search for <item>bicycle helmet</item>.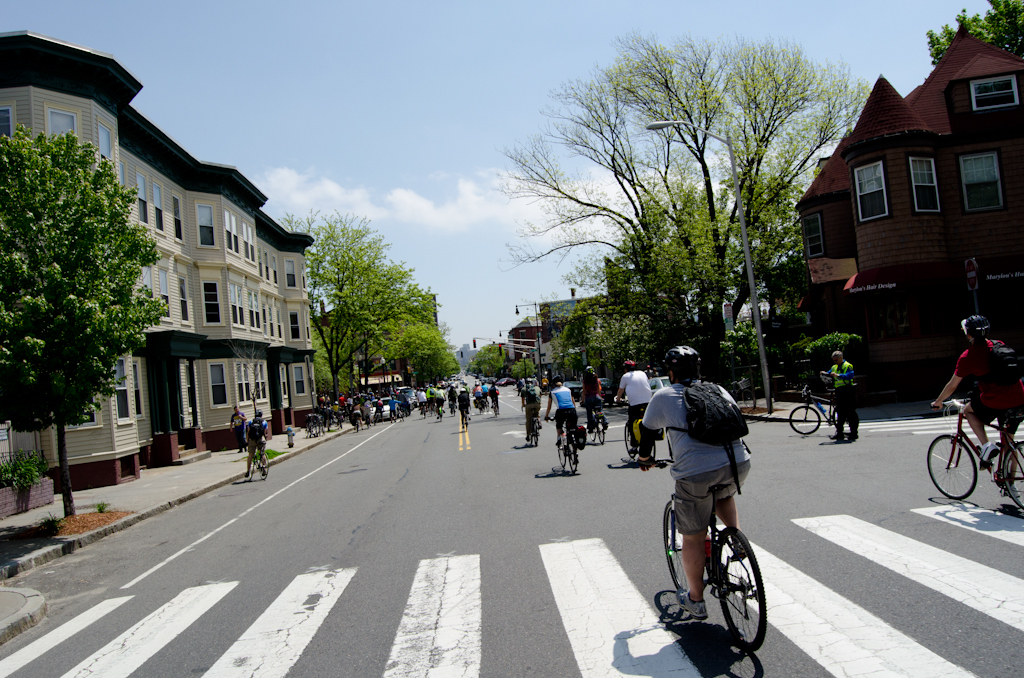
Found at (x1=961, y1=315, x2=992, y2=338).
